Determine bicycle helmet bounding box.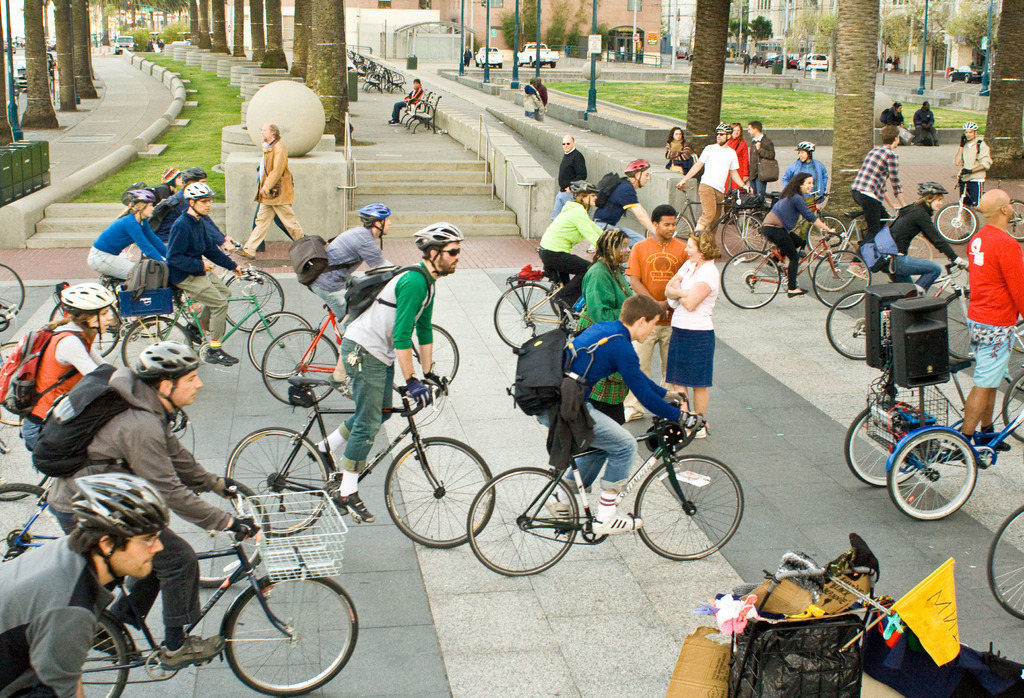
Determined: x1=797, y1=138, x2=813, y2=159.
